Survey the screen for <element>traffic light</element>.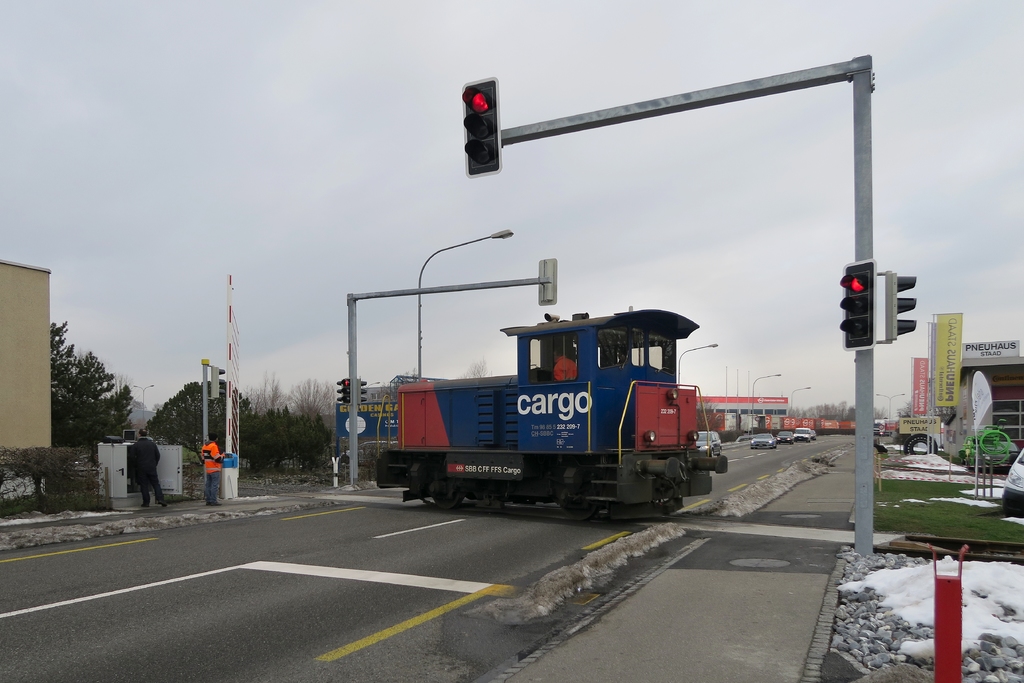
Survey found: pyautogui.locateOnScreen(357, 378, 368, 407).
